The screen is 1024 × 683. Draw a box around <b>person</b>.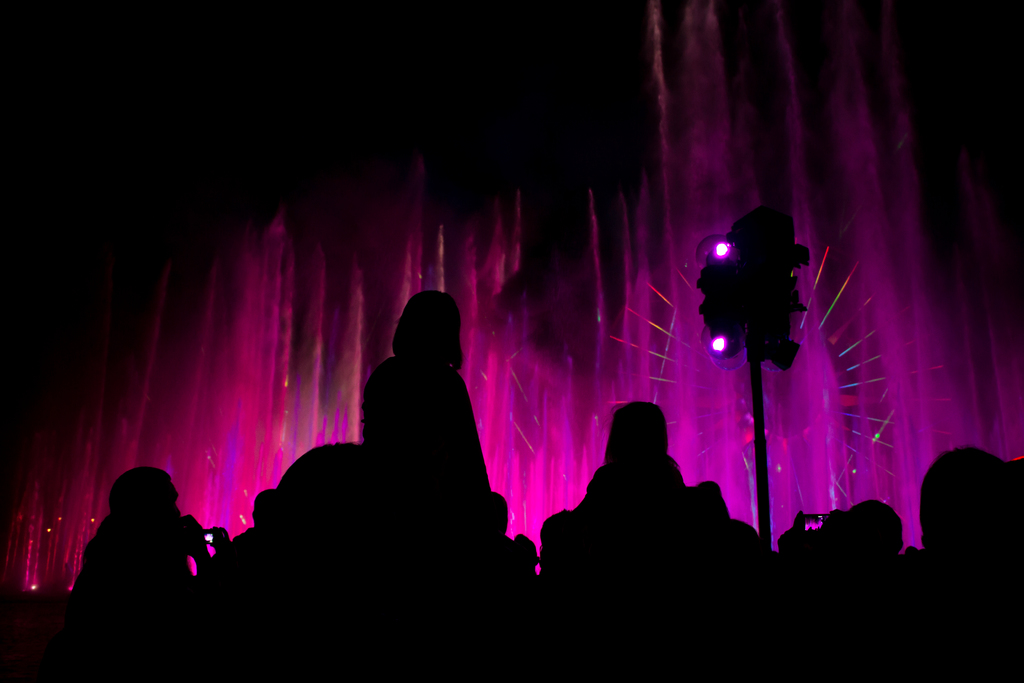
box(907, 445, 1023, 682).
